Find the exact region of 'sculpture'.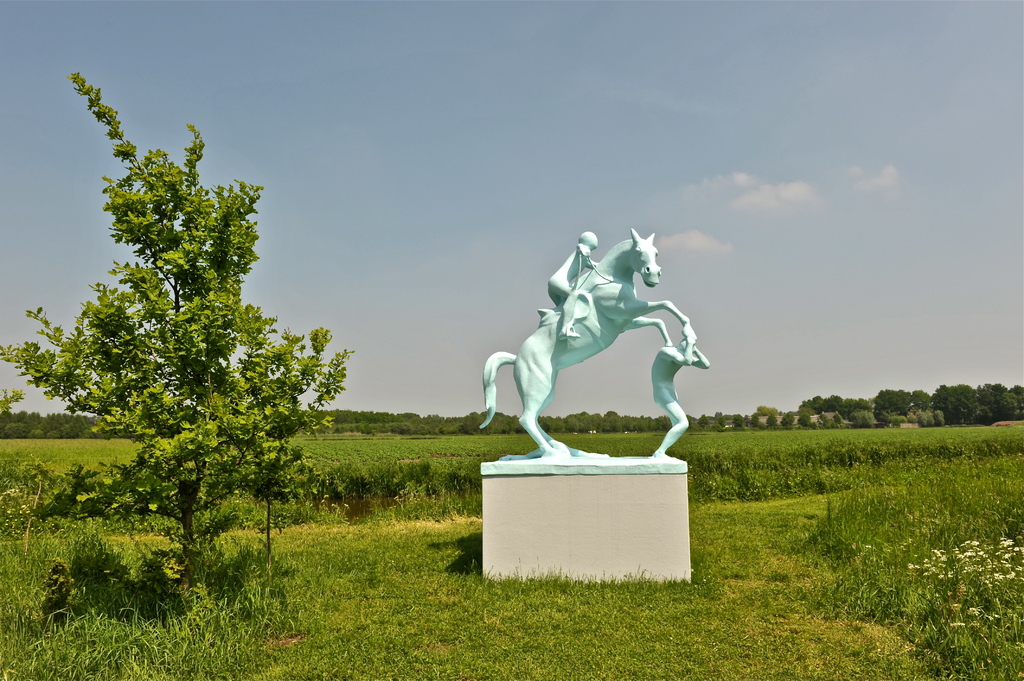
Exact region: bbox=[483, 221, 726, 483].
